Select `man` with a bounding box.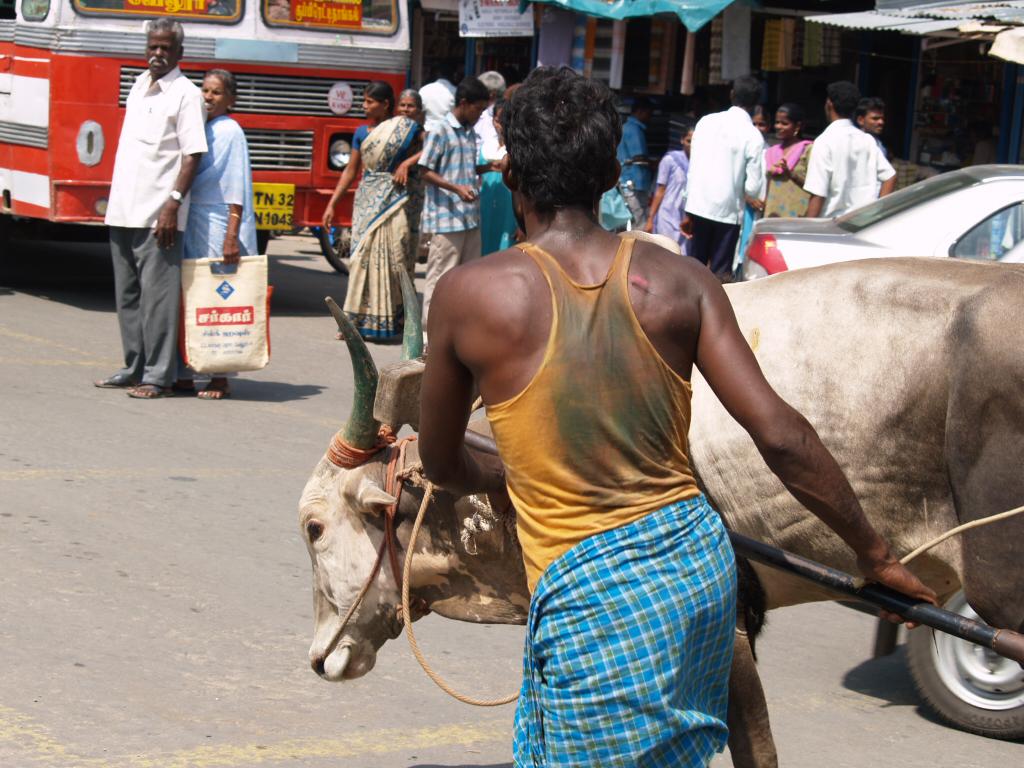
pyautogui.locateOnScreen(400, 104, 840, 733).
